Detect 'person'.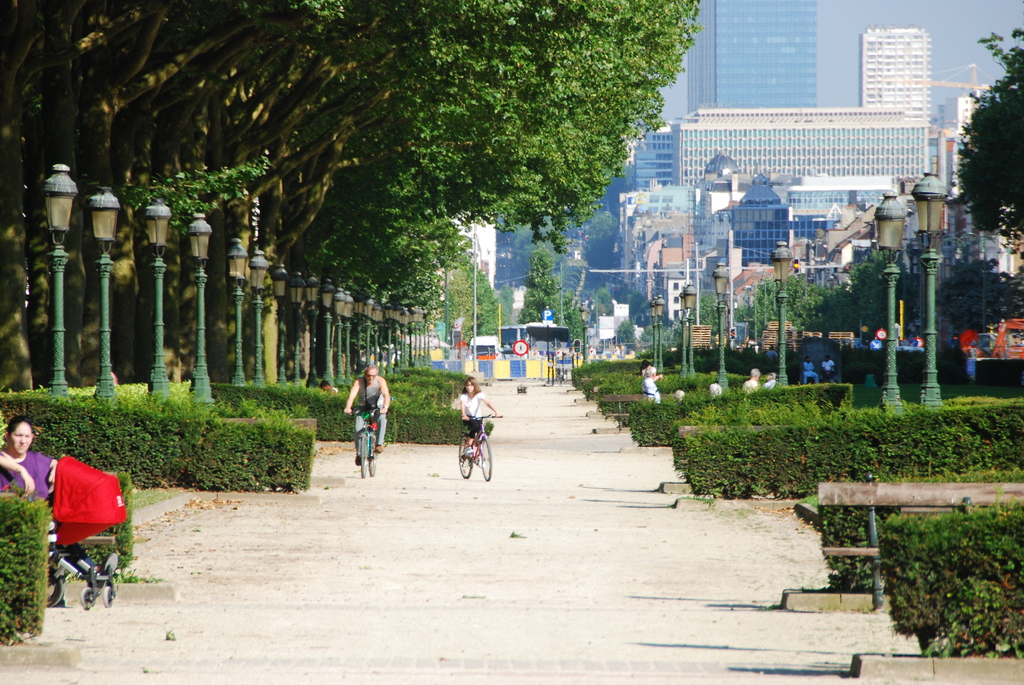
Detected at {"left": 340, "top": 350, "right": 392, "bottom": 468}.
